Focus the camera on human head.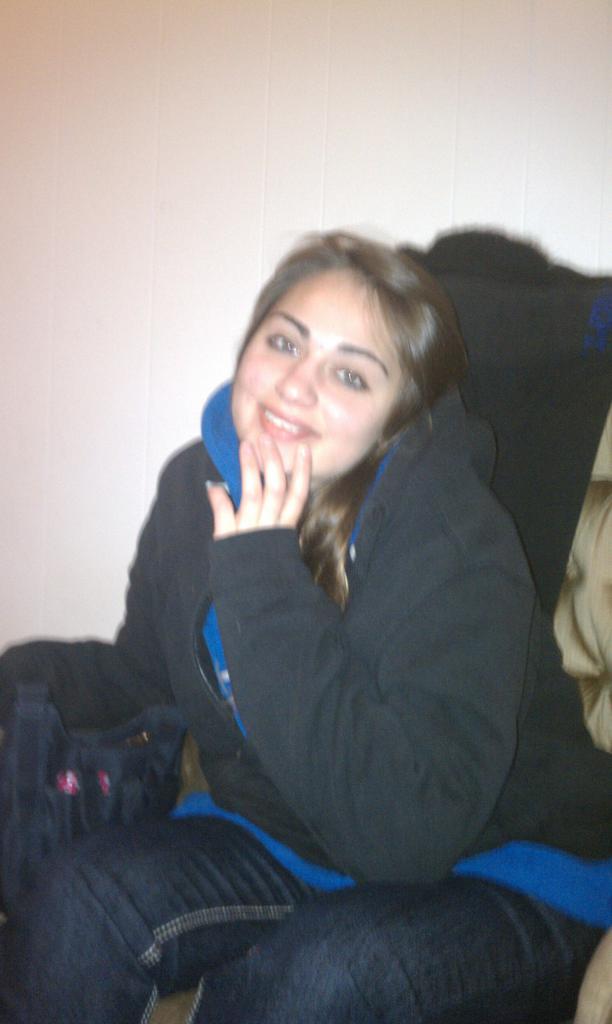
Focus region: l=222, t=226, r=463, b=471.
